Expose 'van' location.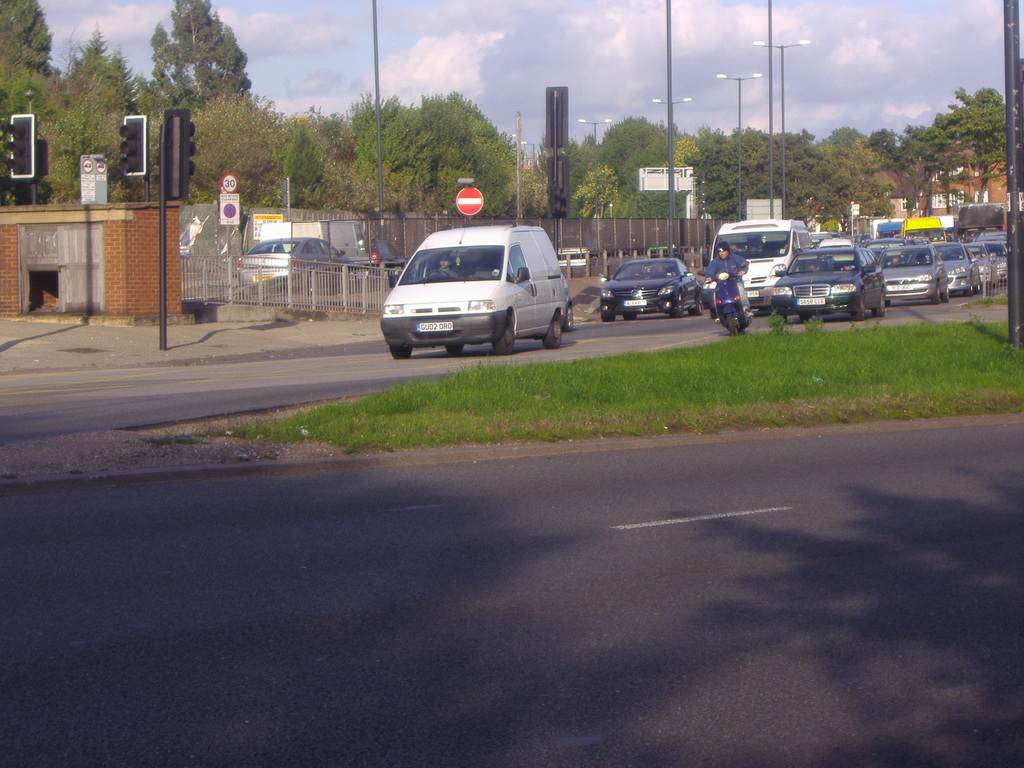
Exposed at (left=373, top=218, right=569, bottom=355).
